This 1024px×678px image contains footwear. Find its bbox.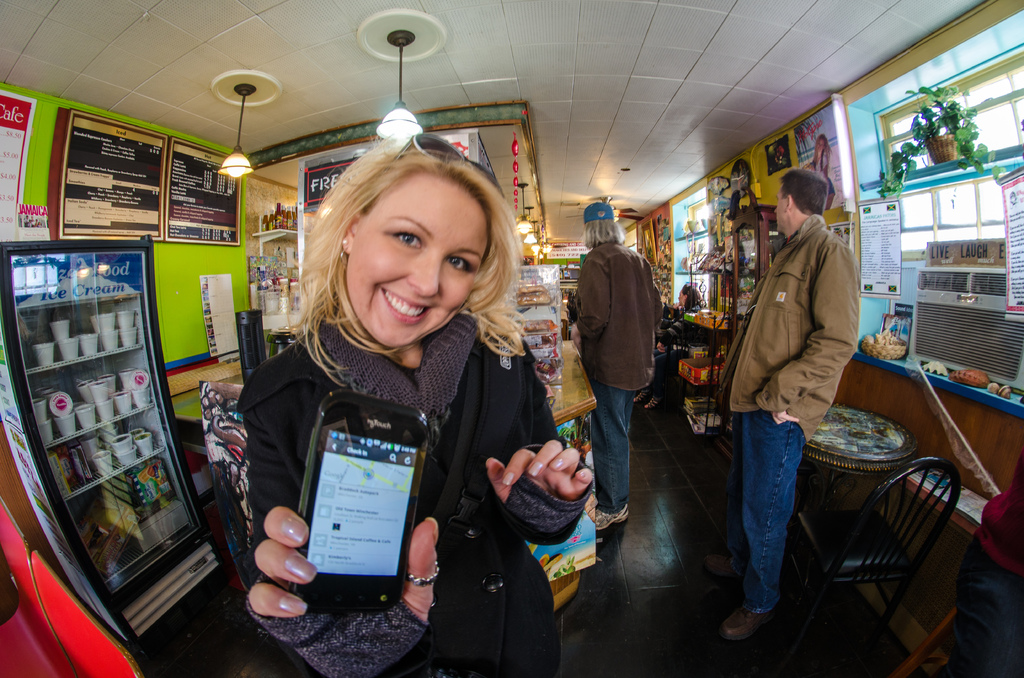
<bbox>630, 390, 647, 405</bbox>.
